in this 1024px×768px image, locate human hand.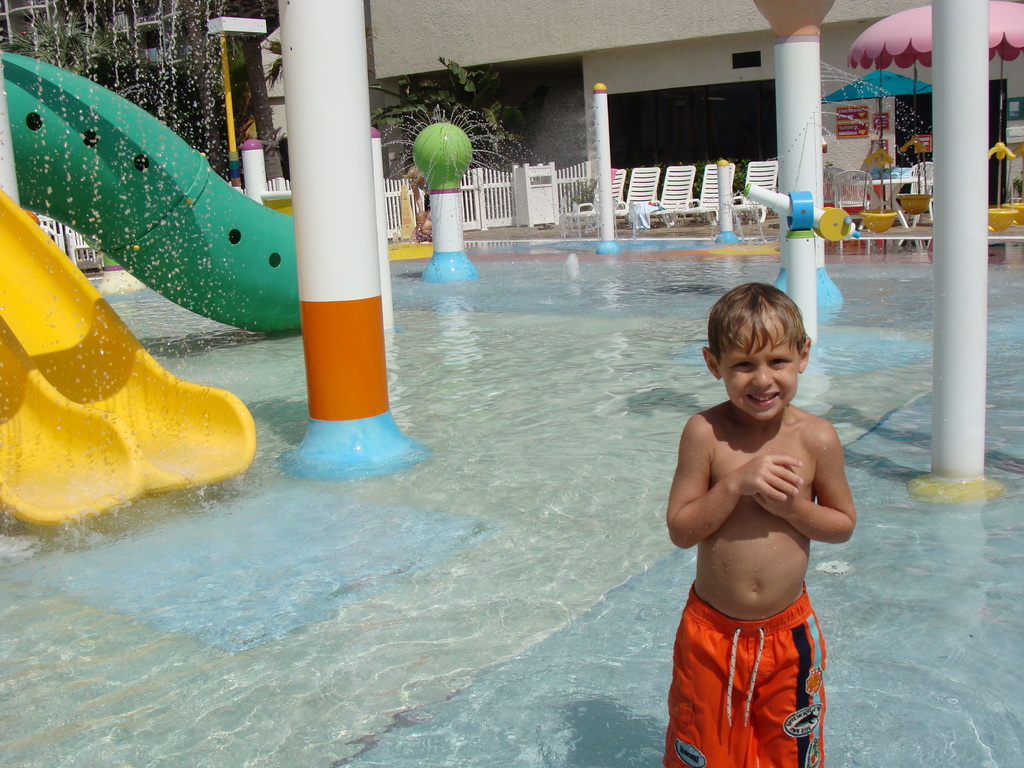
Bounding box: bbox=[751, 463, 803, 520].
